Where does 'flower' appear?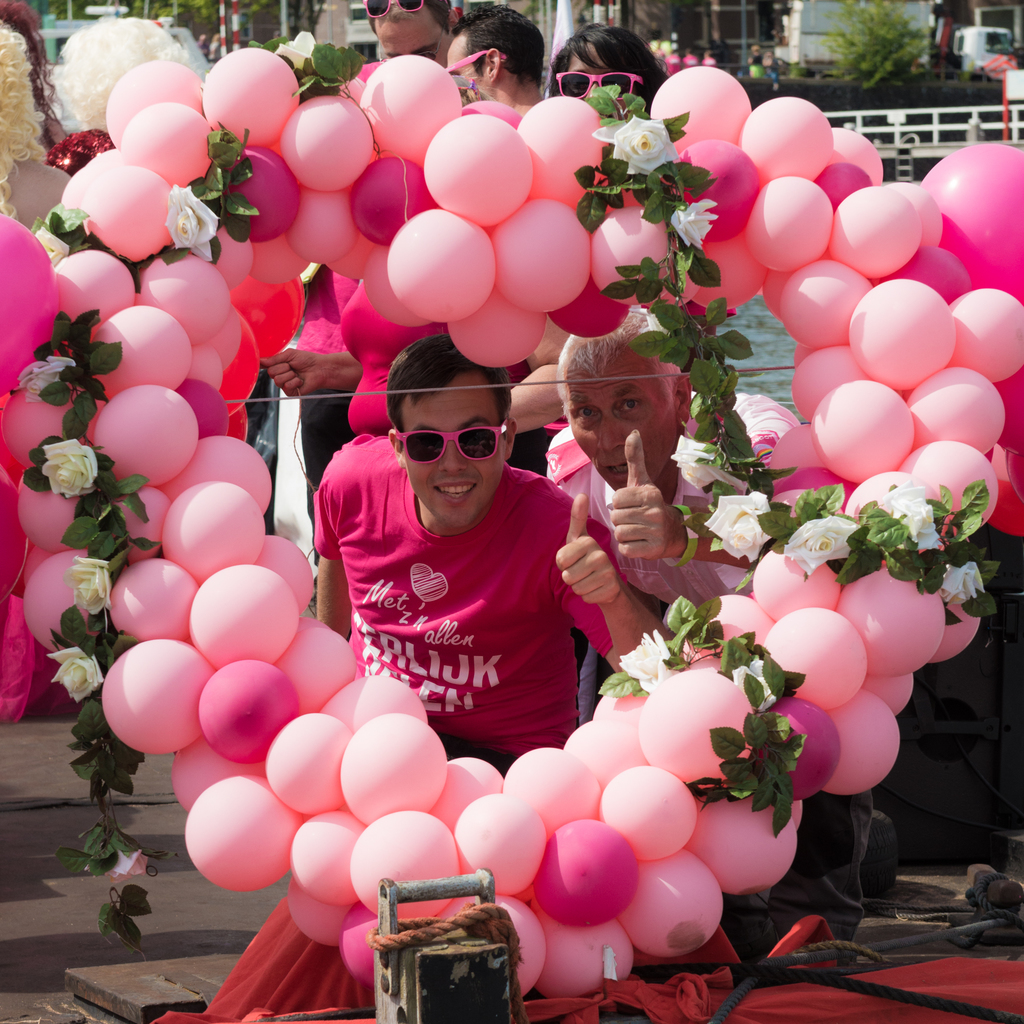
Appears at bbox(943, 555, 982, 609).
